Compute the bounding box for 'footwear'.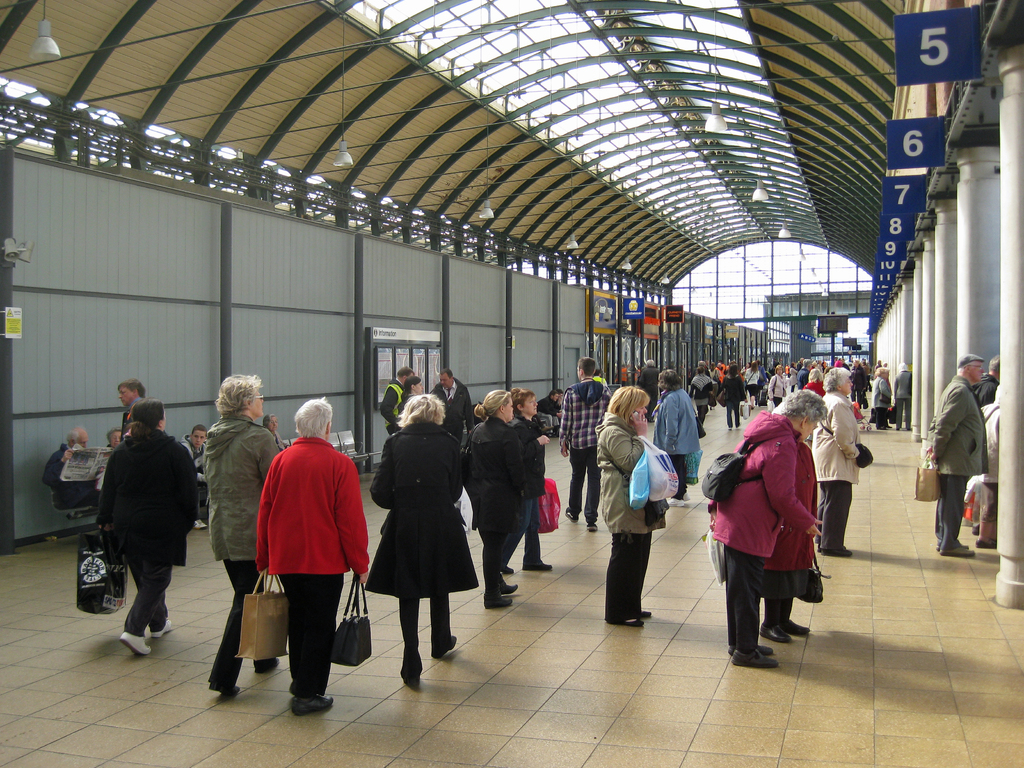
l=523, t=564, r=552, b=575.
